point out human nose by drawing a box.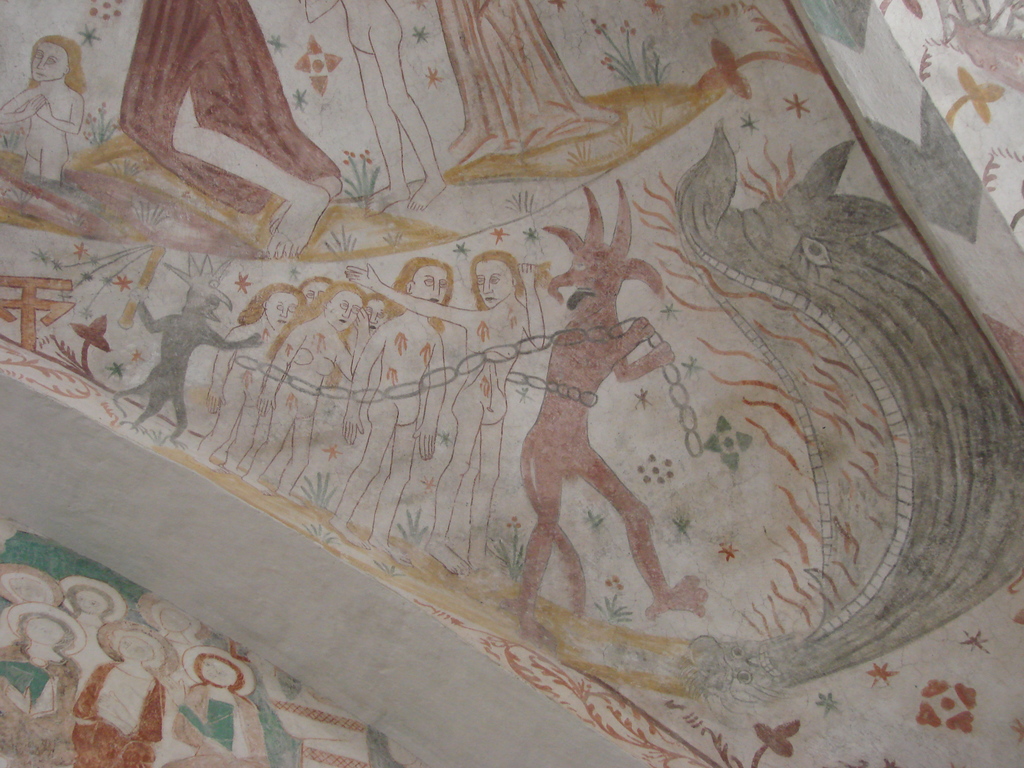
(366,315,376,323).
